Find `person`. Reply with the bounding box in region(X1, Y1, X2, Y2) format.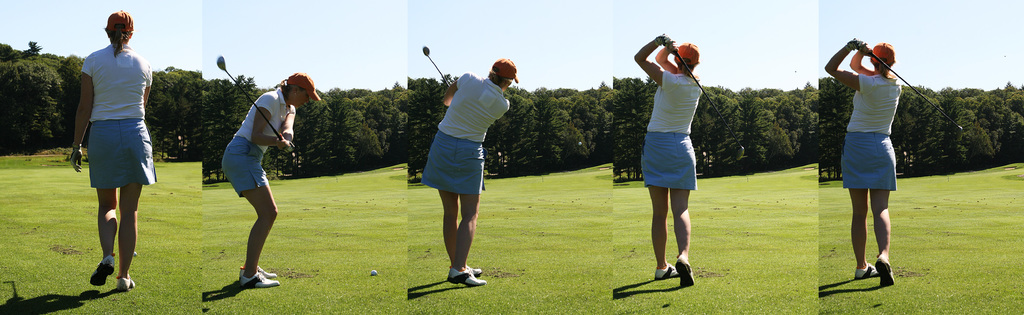
region(220, 70, 317, 285).
